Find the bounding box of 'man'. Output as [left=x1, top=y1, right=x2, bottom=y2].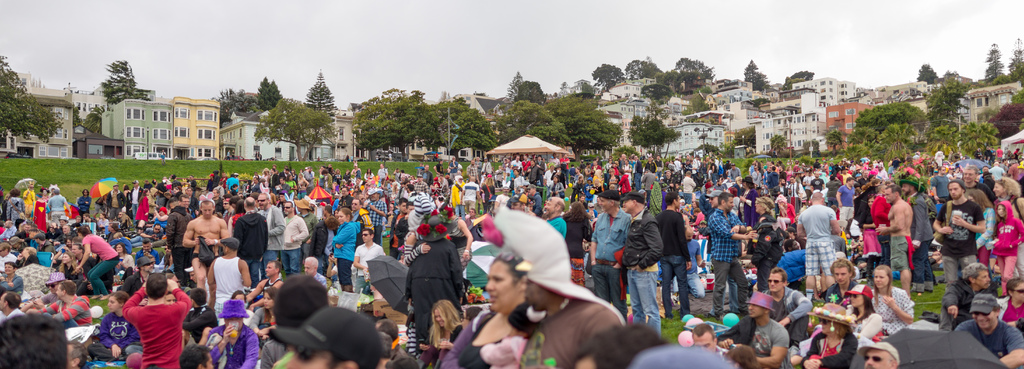
[left=206, top=236, right=254, bottom=313].
